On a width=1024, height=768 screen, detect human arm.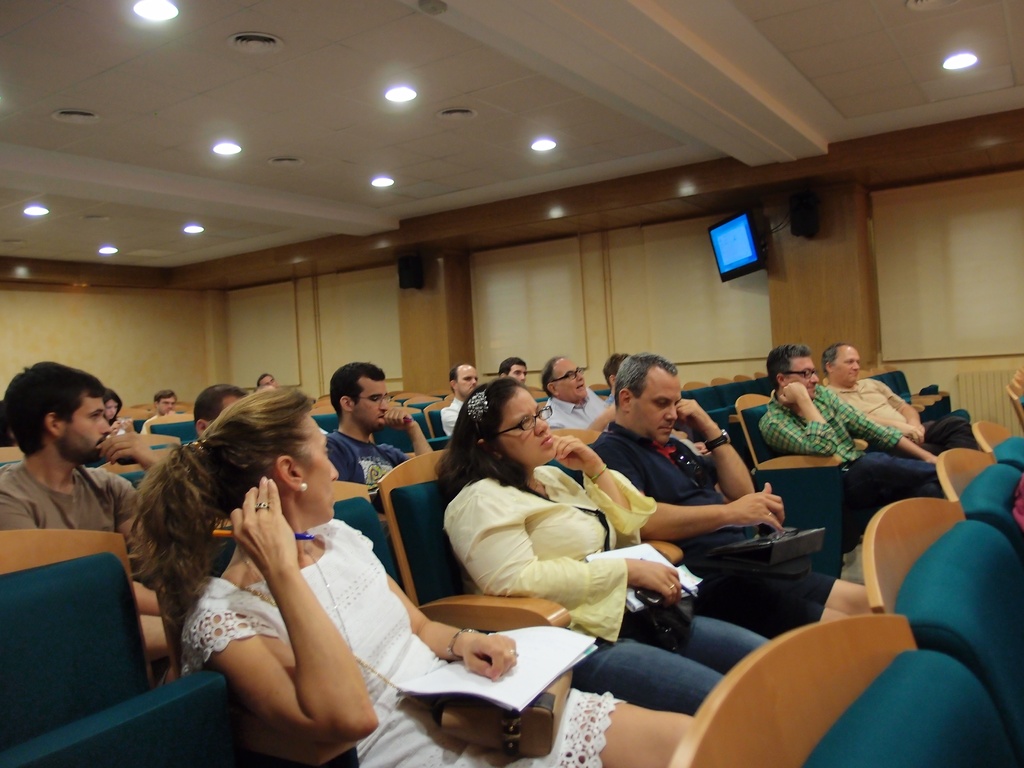
[left=826, top=384, right=938, bottom=468].
